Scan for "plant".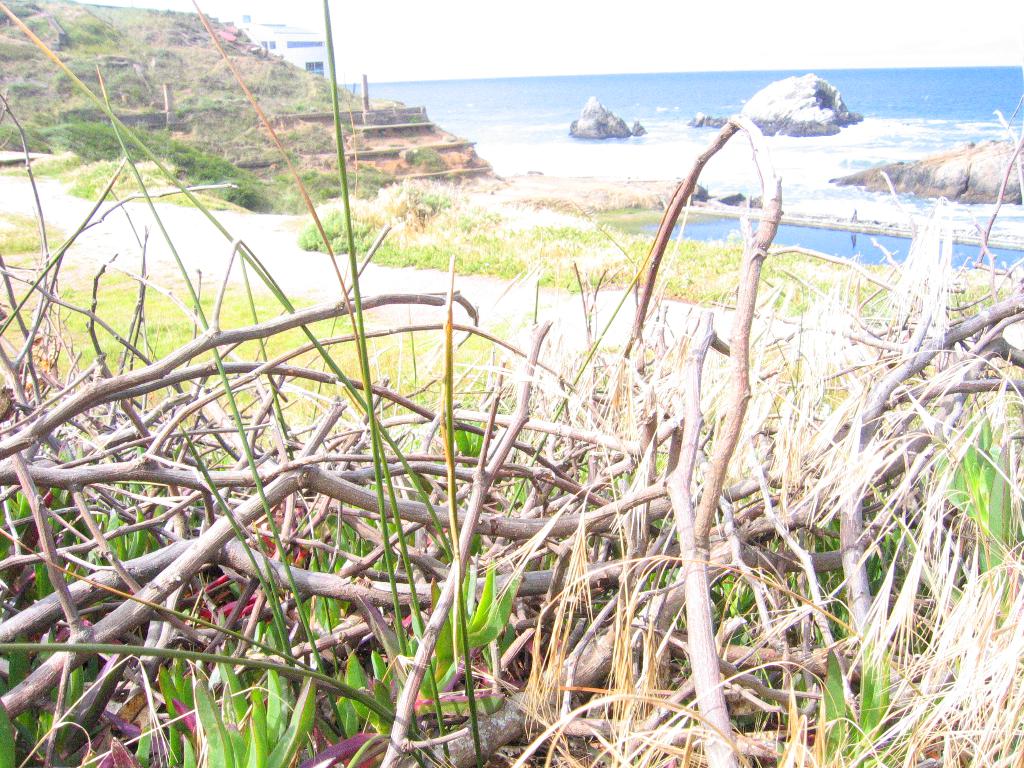
Scan result: {"left": 322, "top": 0, "right": 418, "bottom": 733}.
